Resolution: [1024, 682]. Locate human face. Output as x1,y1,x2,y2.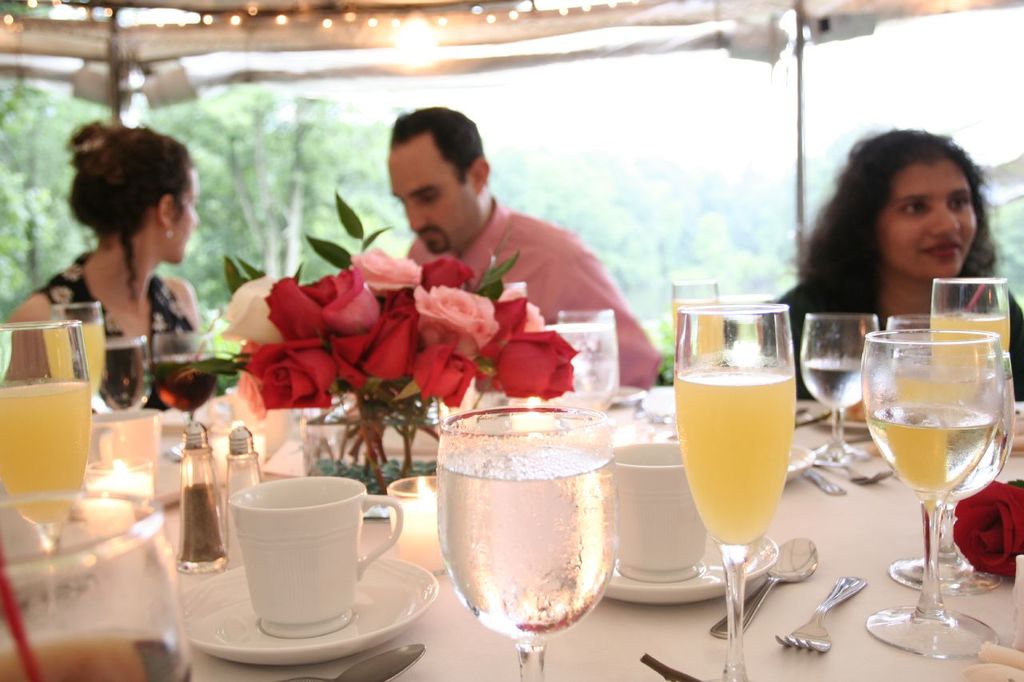
880,164,975,277.
